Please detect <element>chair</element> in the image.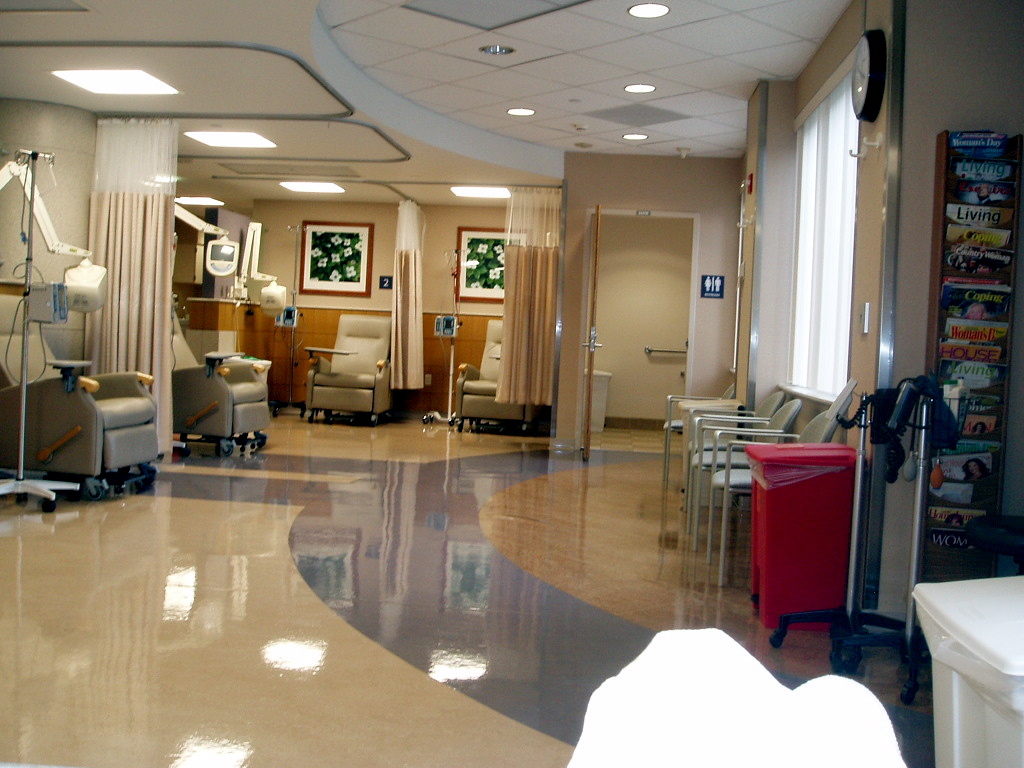
{"left": 682, "top": 388, "right": 782, "bottom": 500}.
